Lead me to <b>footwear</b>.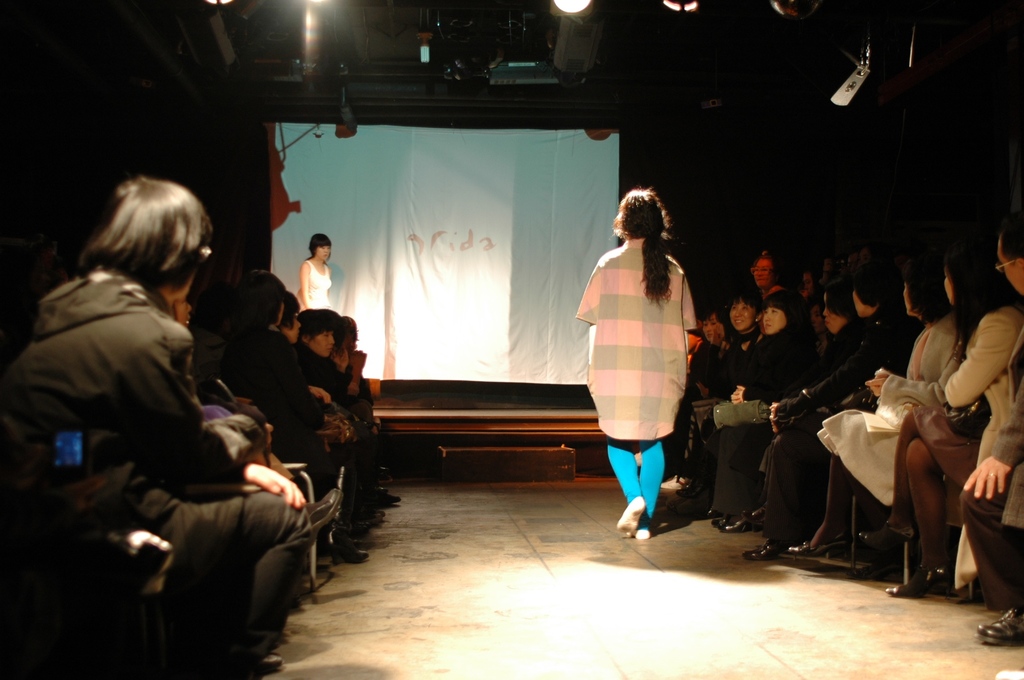
Lead to box=[746, 542, 786, 558].
